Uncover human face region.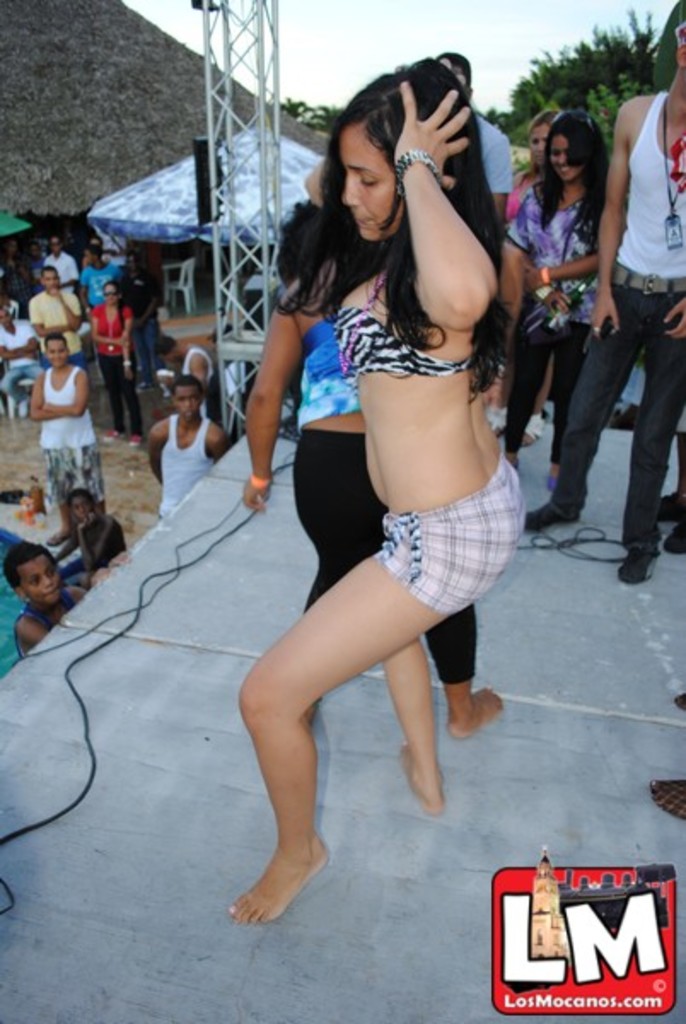
Uncovered: Rect(48, 338, 65, 367).
